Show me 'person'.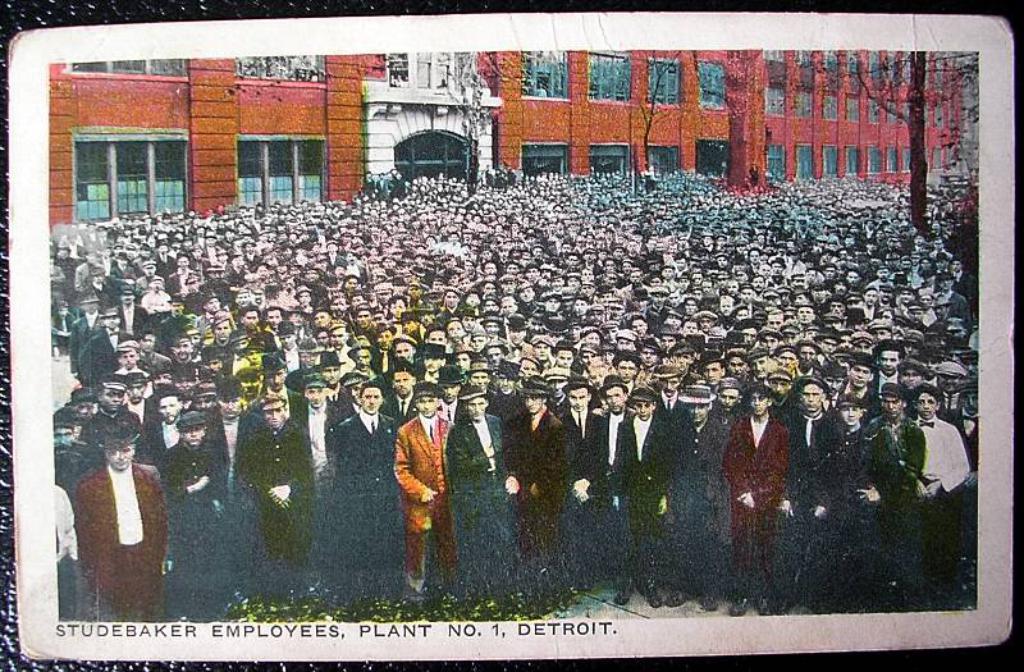
'person' is here: rect(595, 374, 635, 495).
